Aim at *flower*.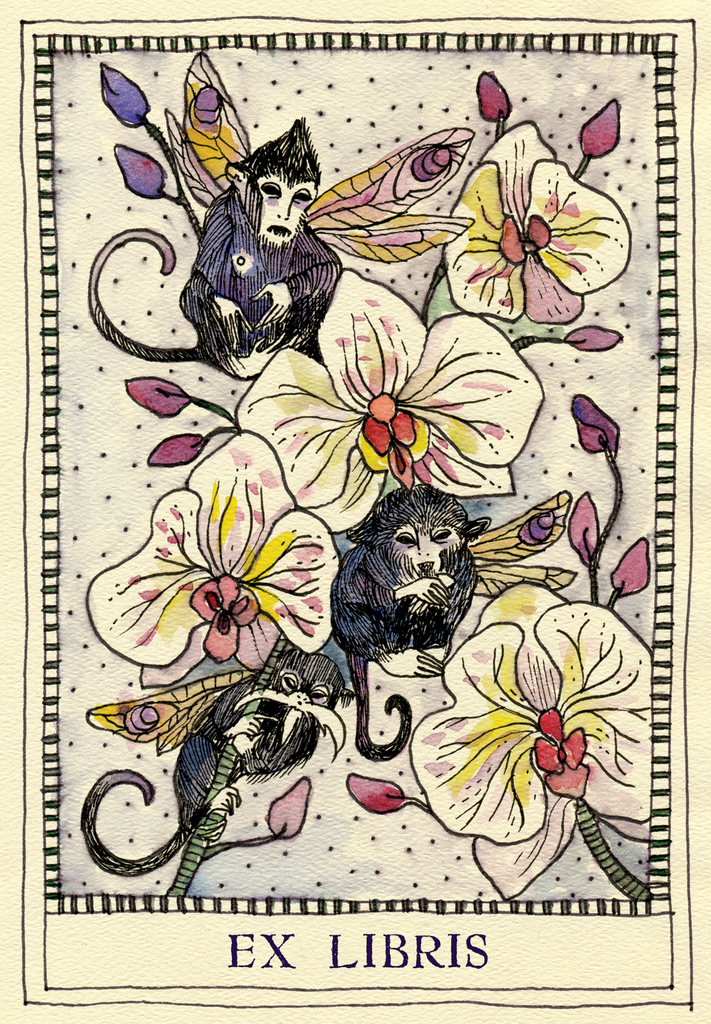
Aimed at [113,140,168,198].
